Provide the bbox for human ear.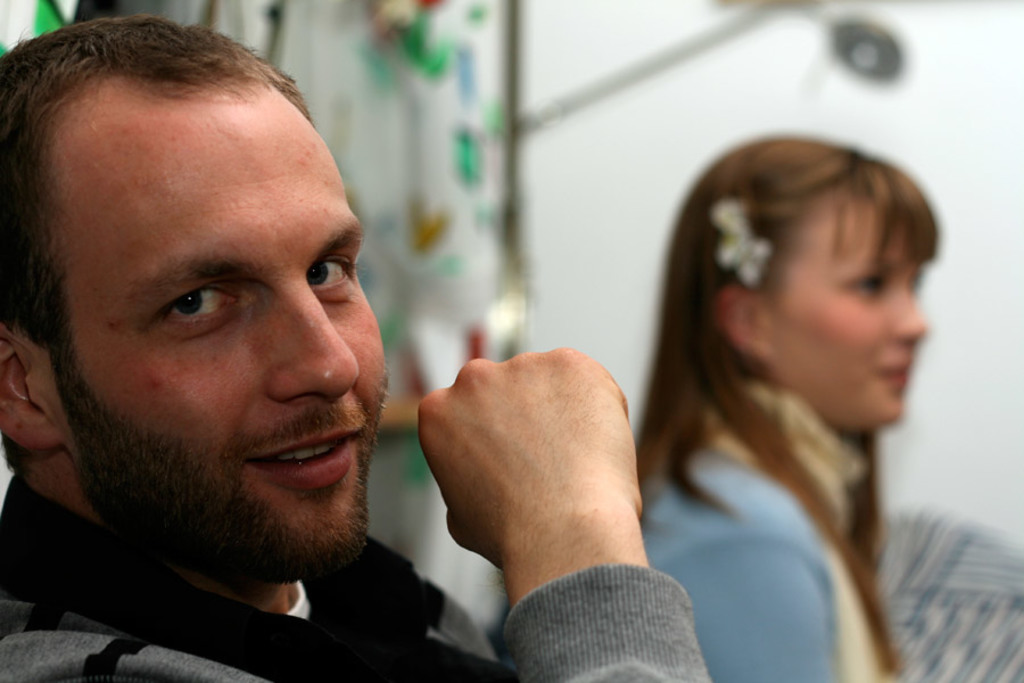
x1=0 y1=330 x2=64 y2=452.
